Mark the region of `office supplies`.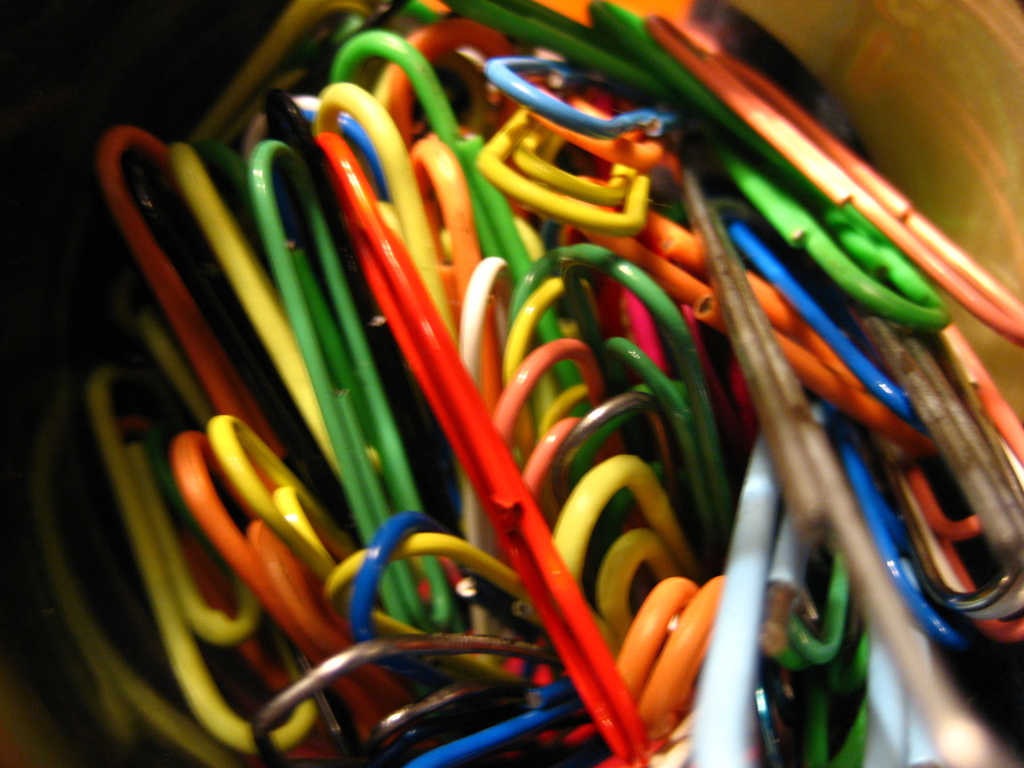
Region: bbox(180, 458, 307, 621).
